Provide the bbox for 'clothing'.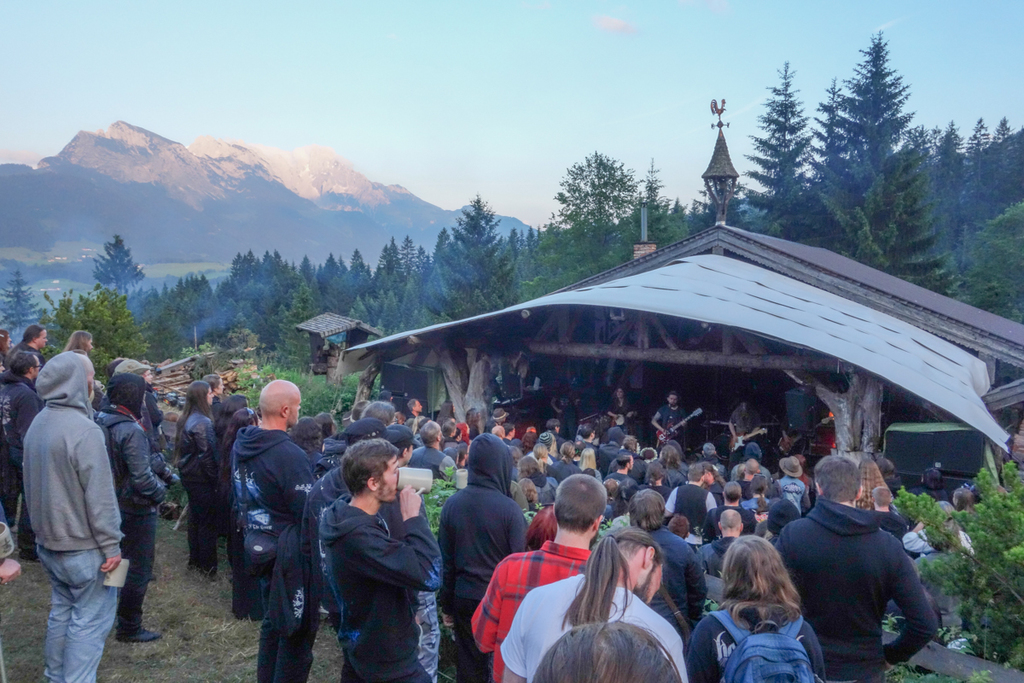
704/502/757/537.
